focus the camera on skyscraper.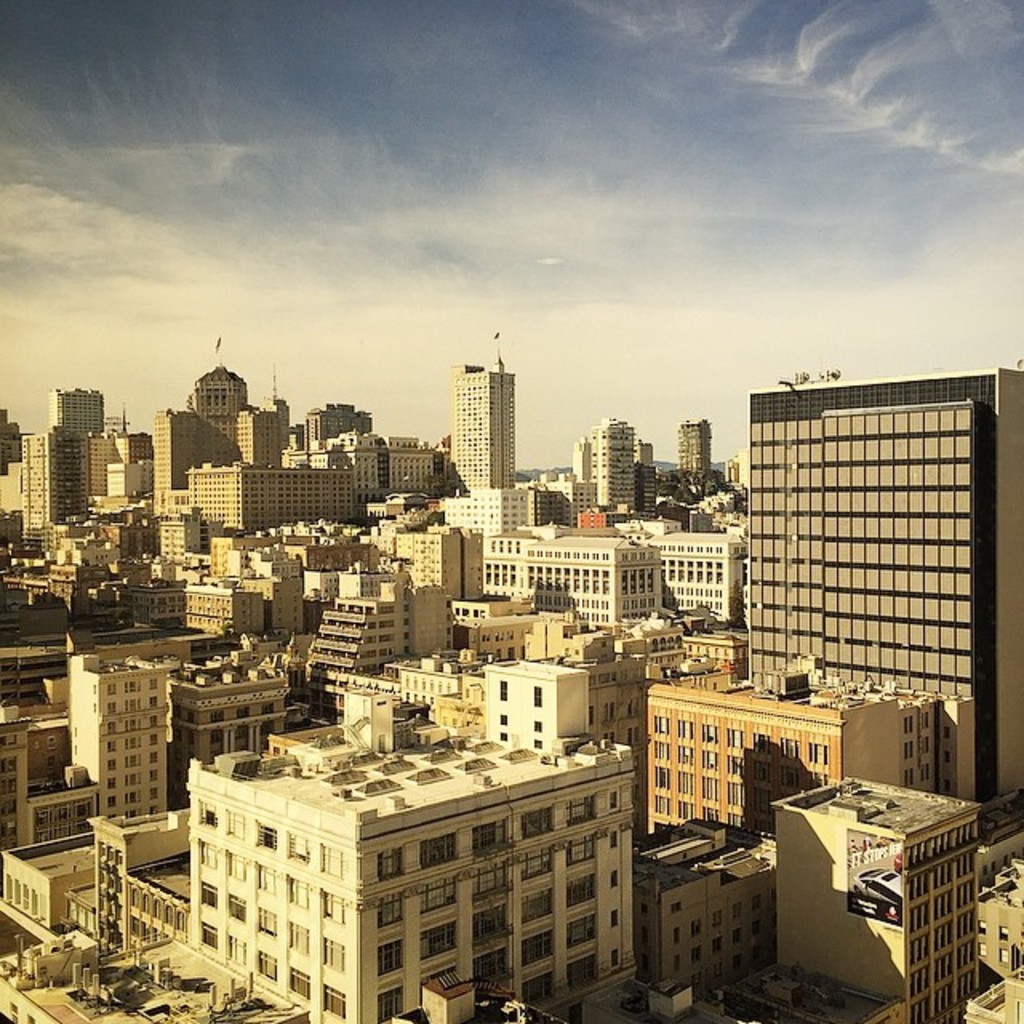
Focus region: box=[446, 363, 526, 478].
